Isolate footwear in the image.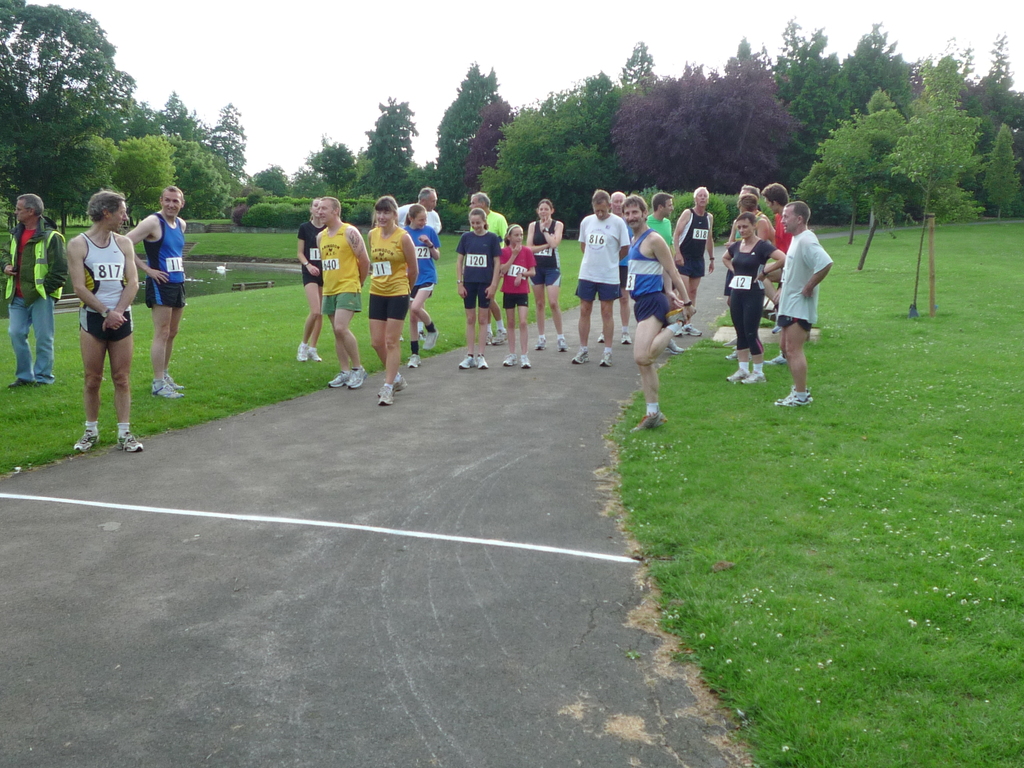
Isolated region: (620,332,631,347).
